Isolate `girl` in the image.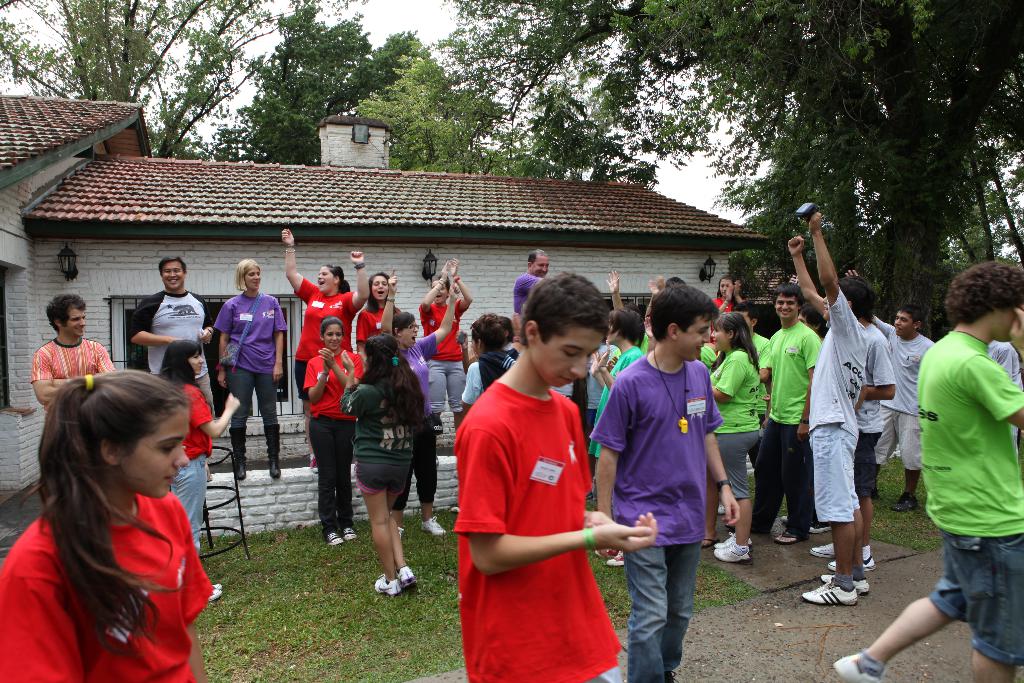
Isolated region: [x1=355, y1=274, x2=399, y2=363].
